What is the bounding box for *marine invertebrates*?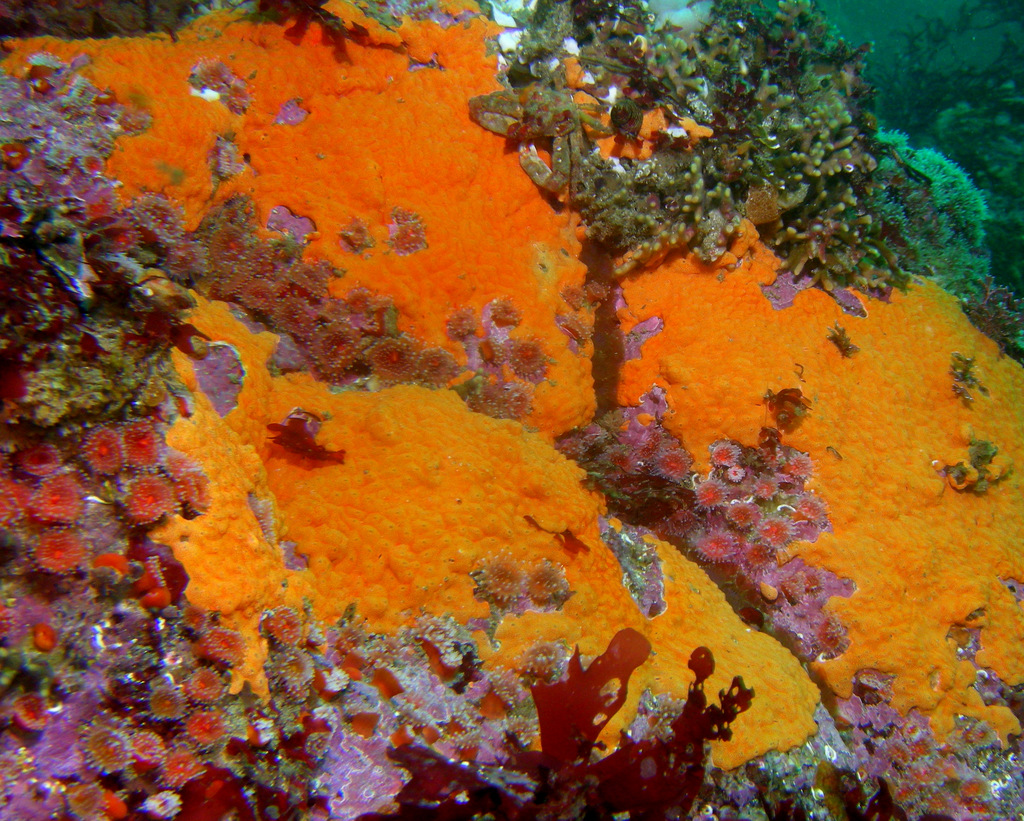
[left=67, top=10, right=109, bottom=35].
